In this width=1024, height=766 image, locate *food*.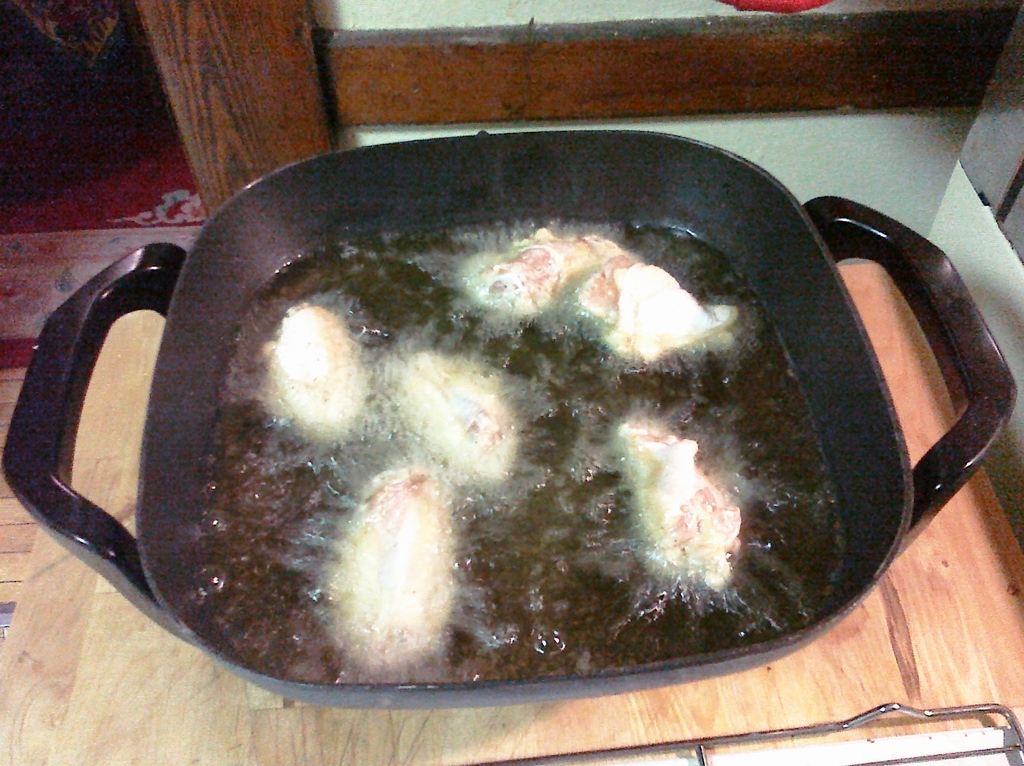
Bounding box: bbox(322, 461, 459, 698).
